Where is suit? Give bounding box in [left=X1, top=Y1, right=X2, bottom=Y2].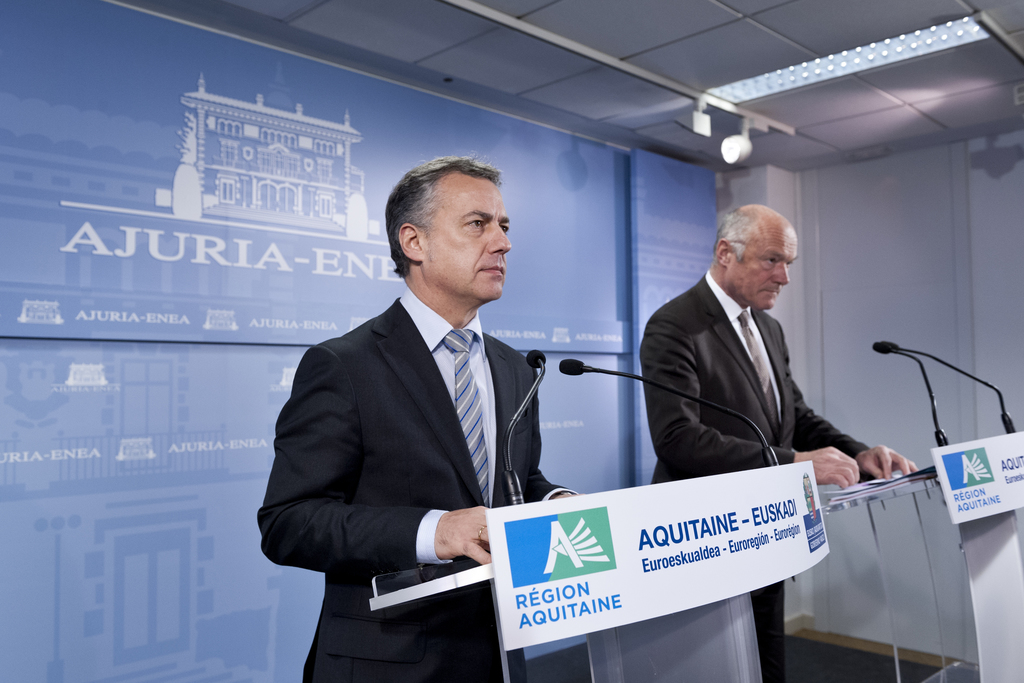
[left=639, top=267, right=871, bottom=682].
